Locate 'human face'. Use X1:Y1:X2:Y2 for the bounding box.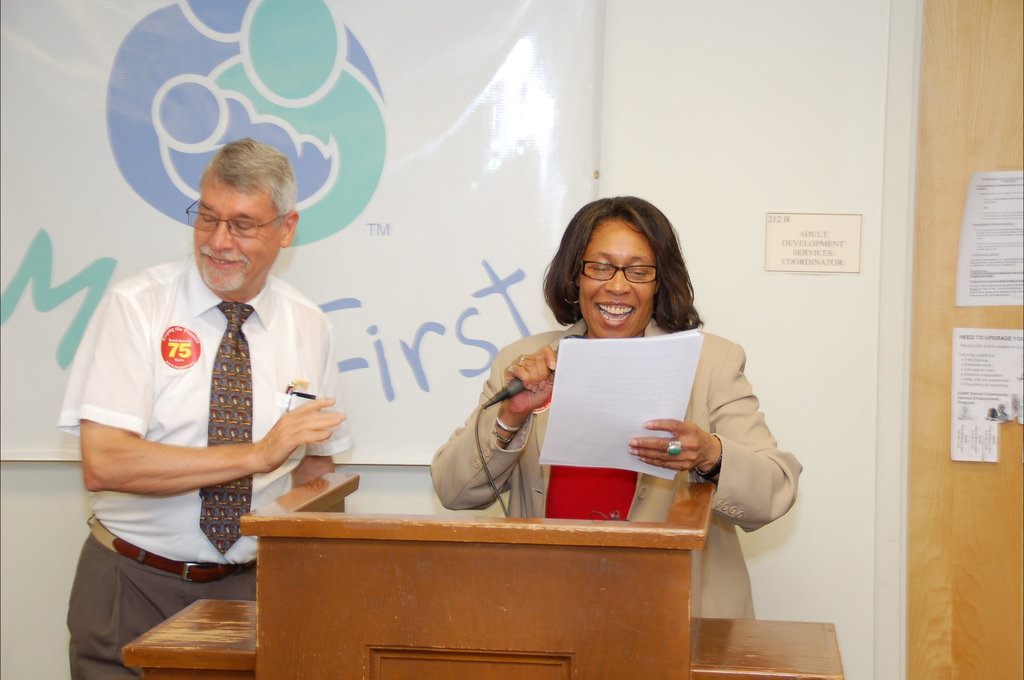
575:219:655:335.
